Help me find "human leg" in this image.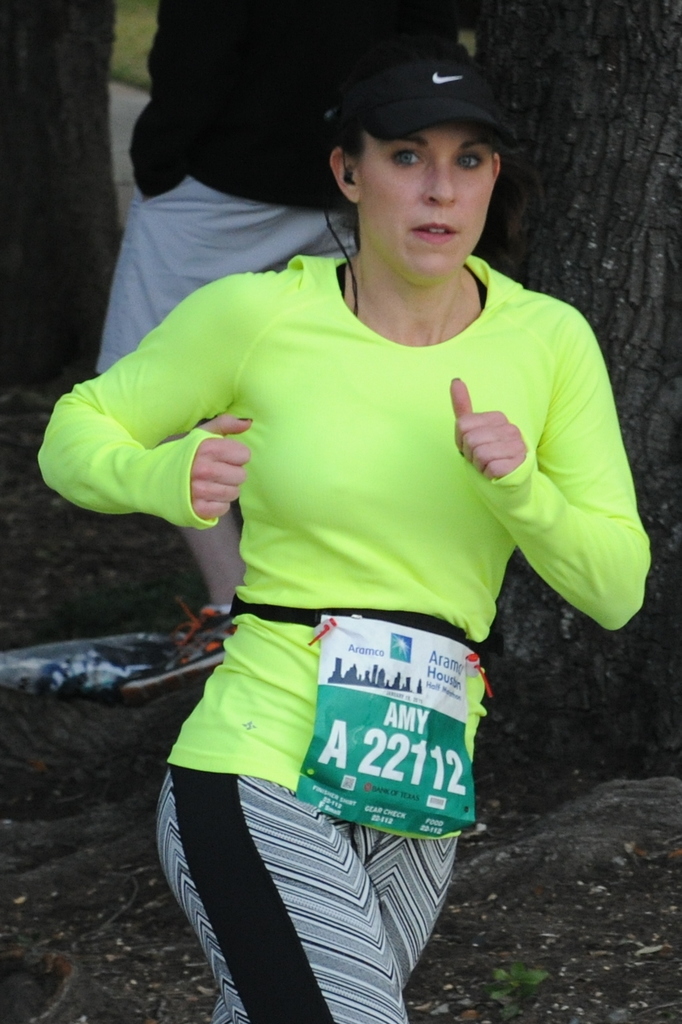
Found it: Rect(147, 607, 408, 1023).
